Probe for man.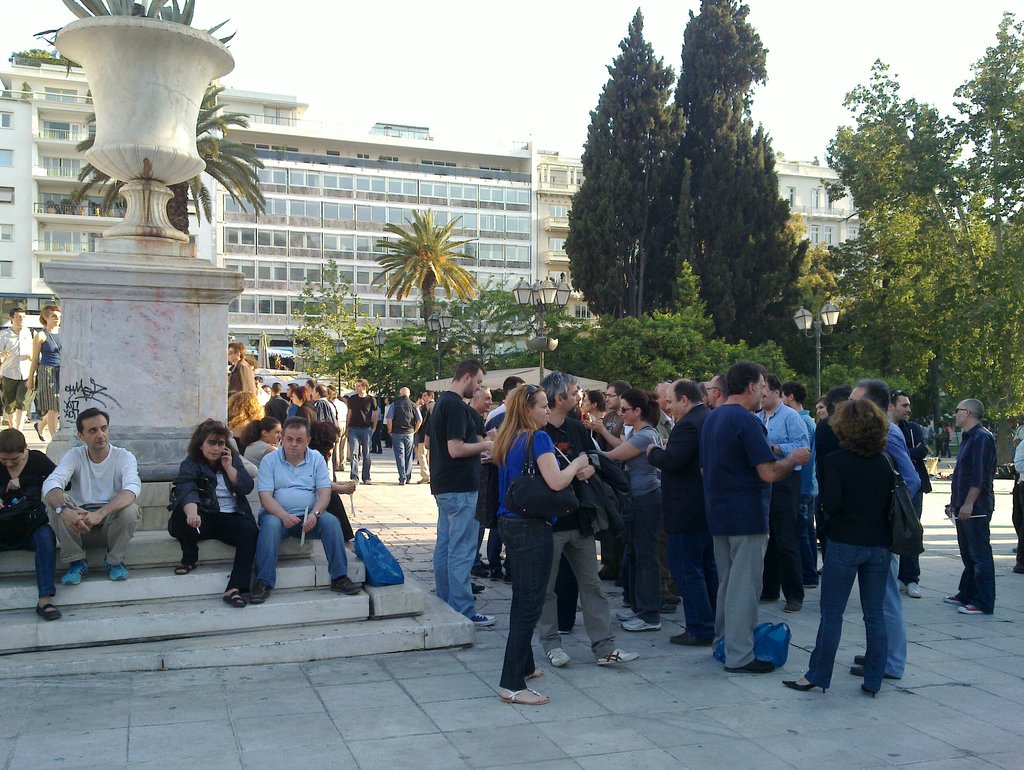
Probe result: bbox(890, 391, 914, 427).
